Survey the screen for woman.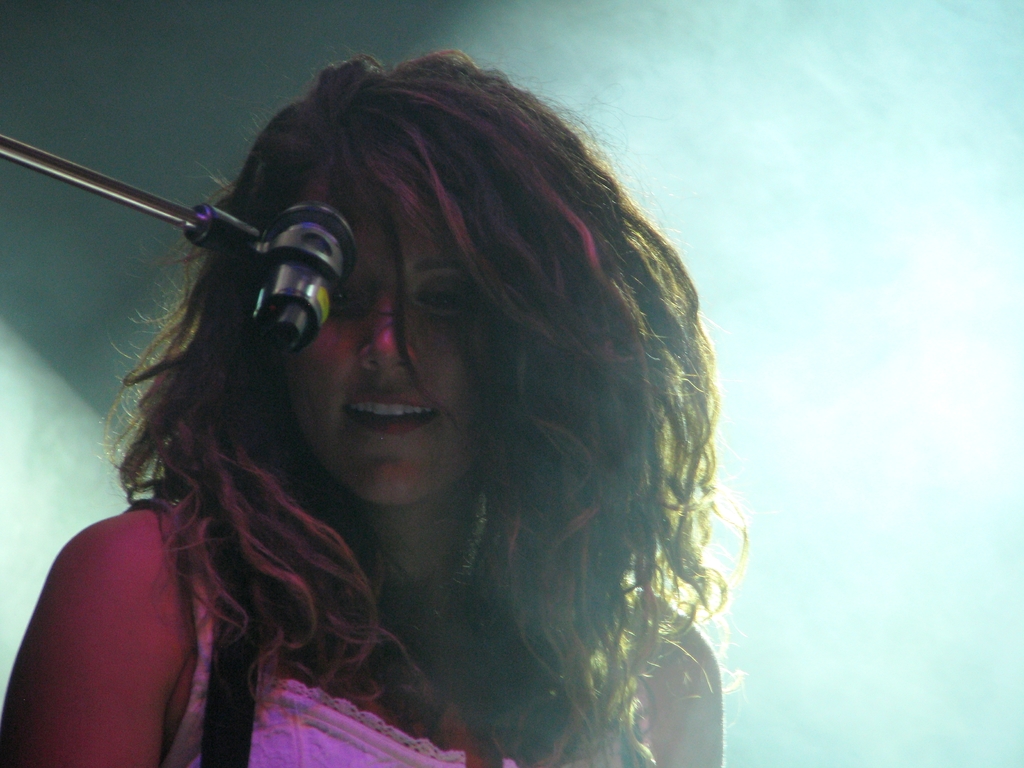
Survey found: (x1=13, y1=36, x2=796, y2=758).
